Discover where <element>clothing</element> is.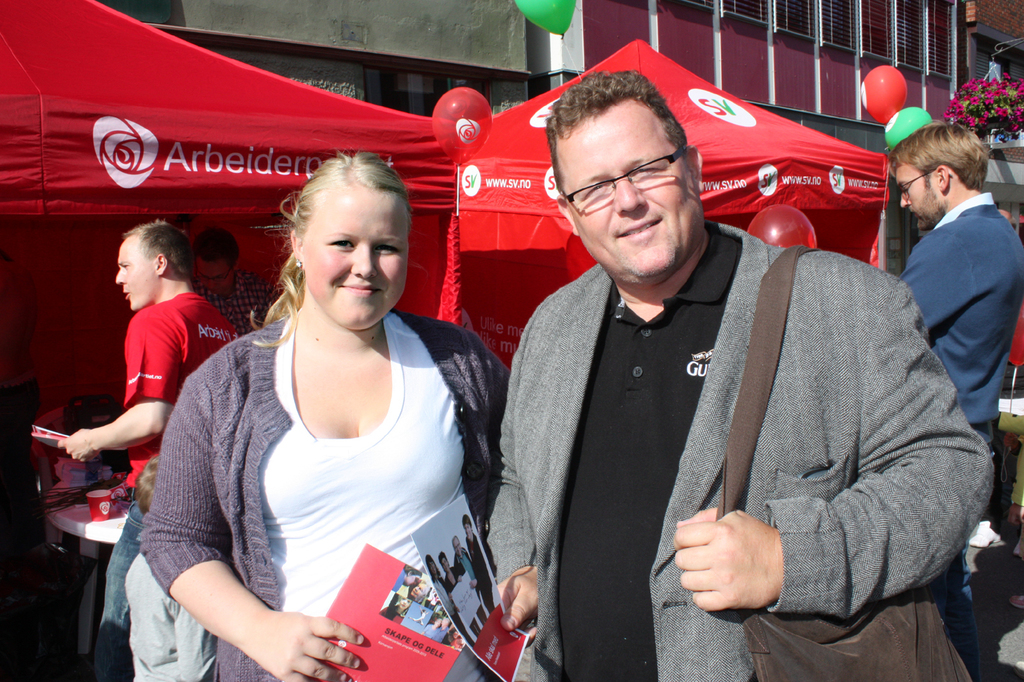
Discovered at [x1=94, y1=296, x2=240, y2=681].
